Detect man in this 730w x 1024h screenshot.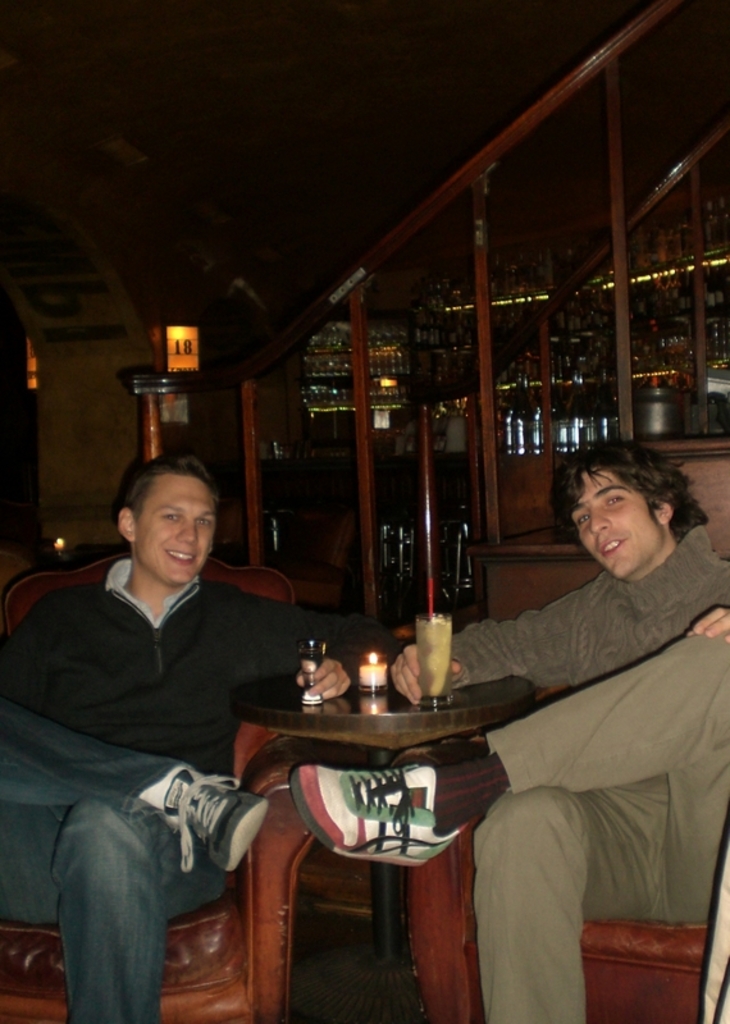
Detection: bbox=[14, 452, 312, 1012].
